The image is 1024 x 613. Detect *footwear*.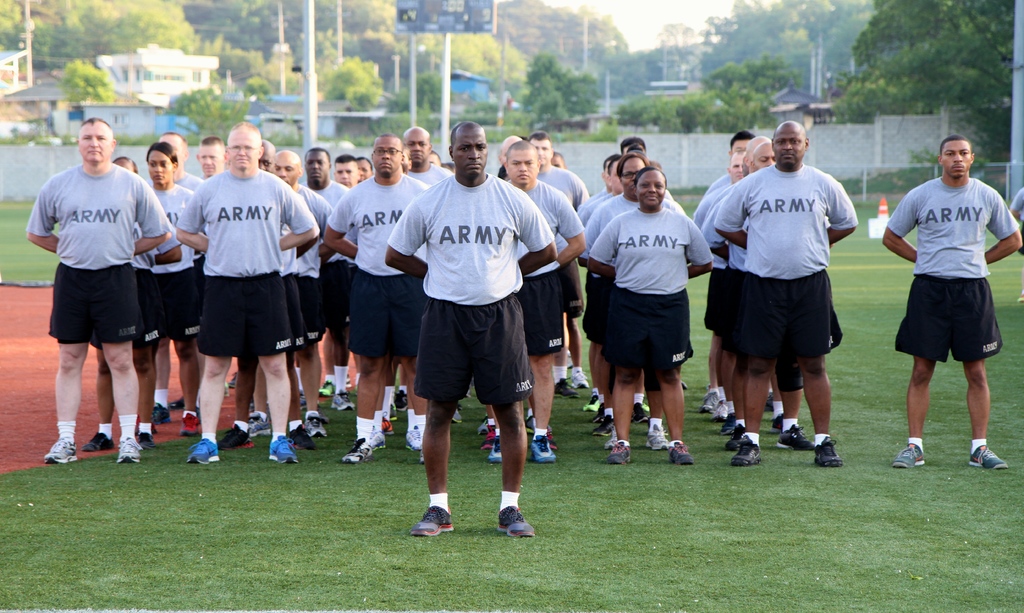
Detection: box(381, 416, 391, 437).
